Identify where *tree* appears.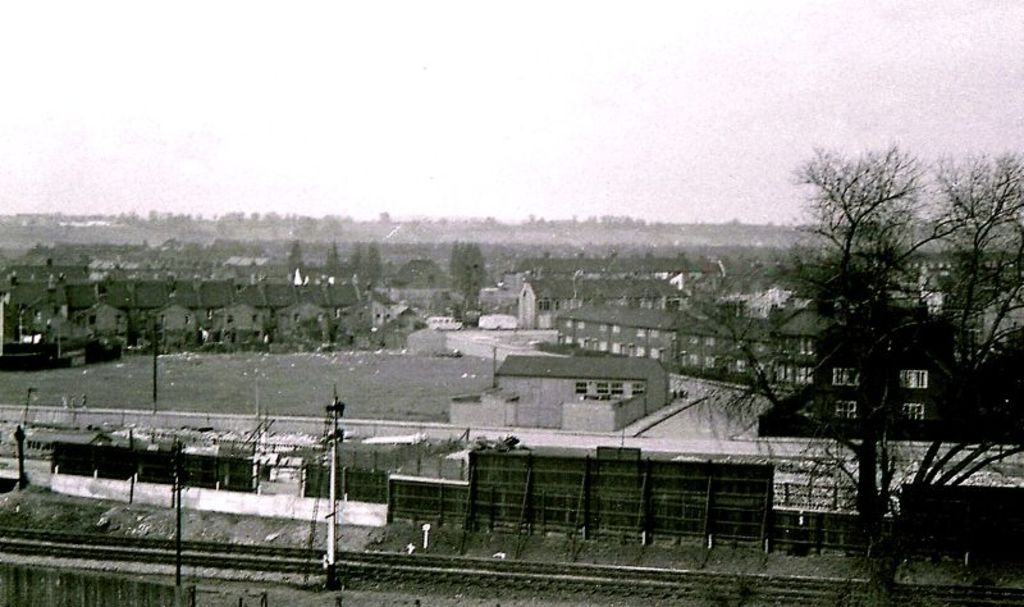
Appears at <region>870, 141, 1023, 590</region>.
